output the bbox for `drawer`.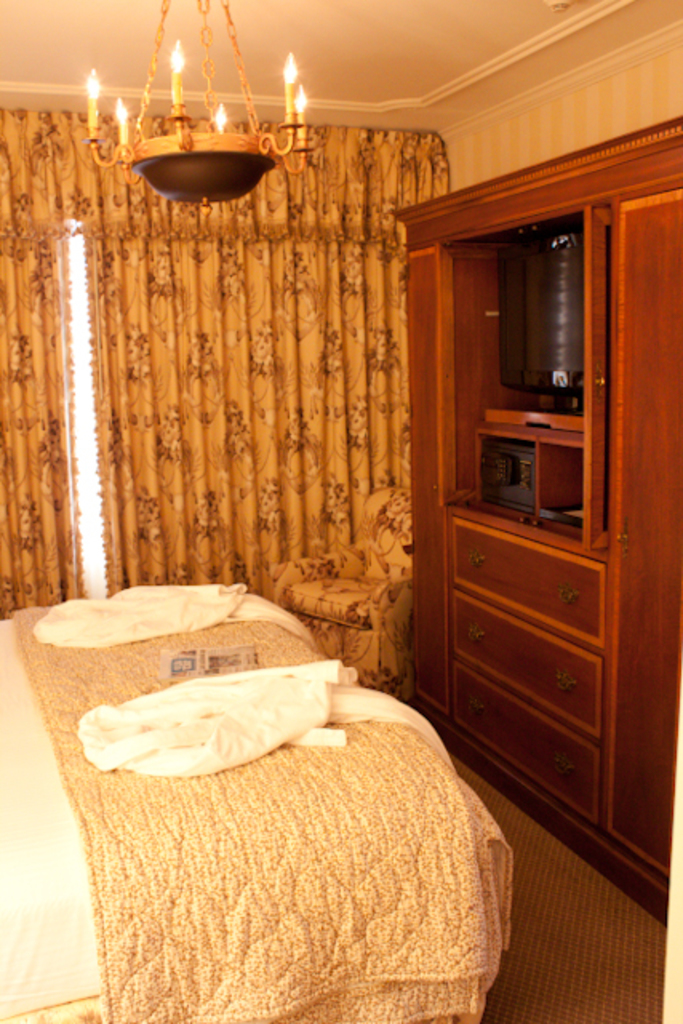
crop(446, 659, 595, 808).
